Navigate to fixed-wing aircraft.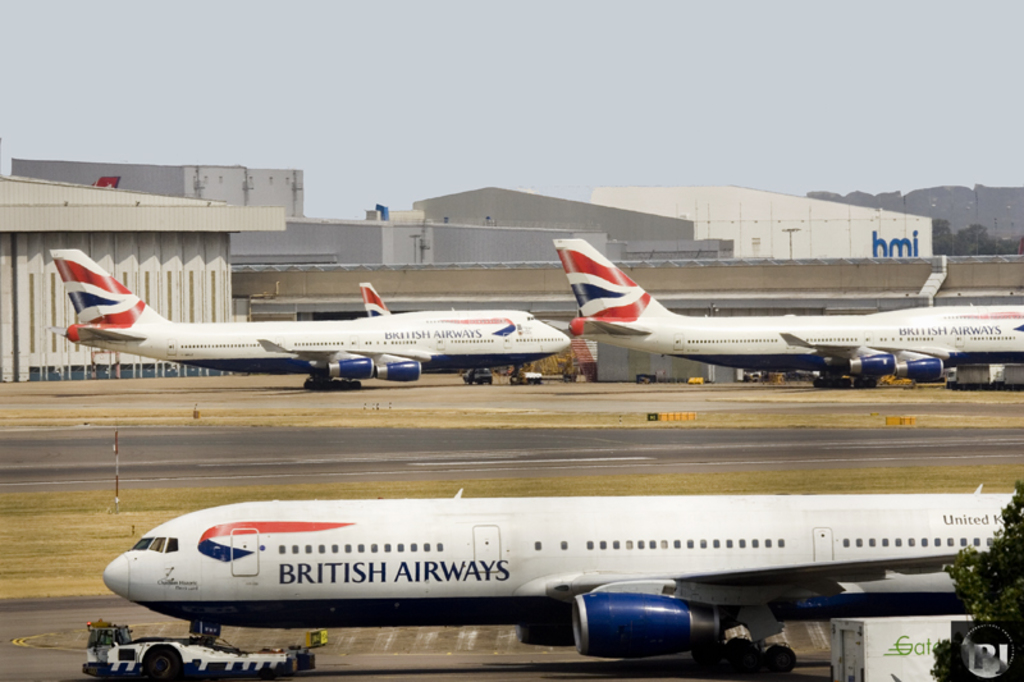
Navigation target: 364:282:396:319.
